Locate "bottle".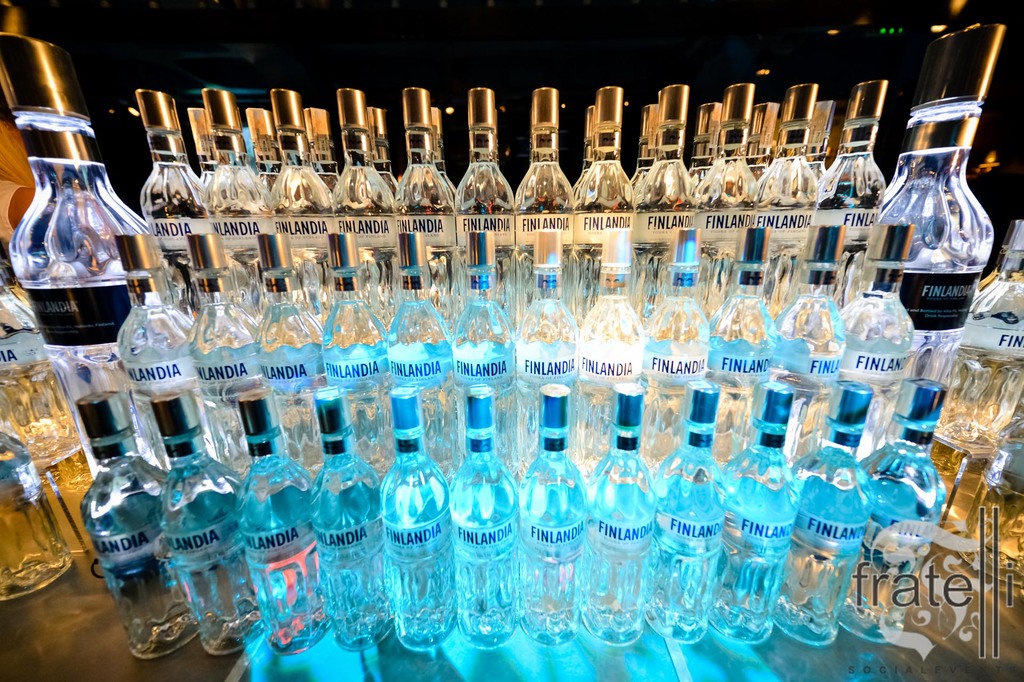
Bounding box: bbox=[951, 394, 1023, 583].
